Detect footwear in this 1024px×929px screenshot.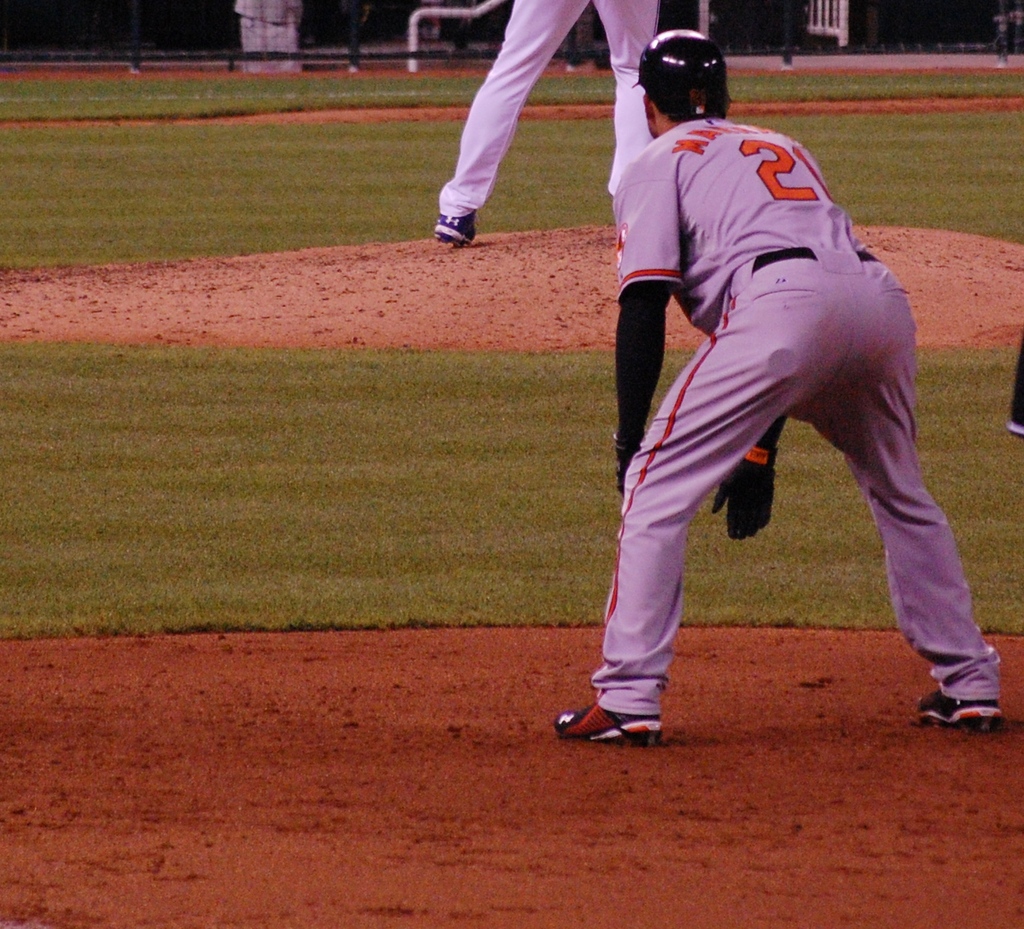
Detection: 1004 410 1023 436.
